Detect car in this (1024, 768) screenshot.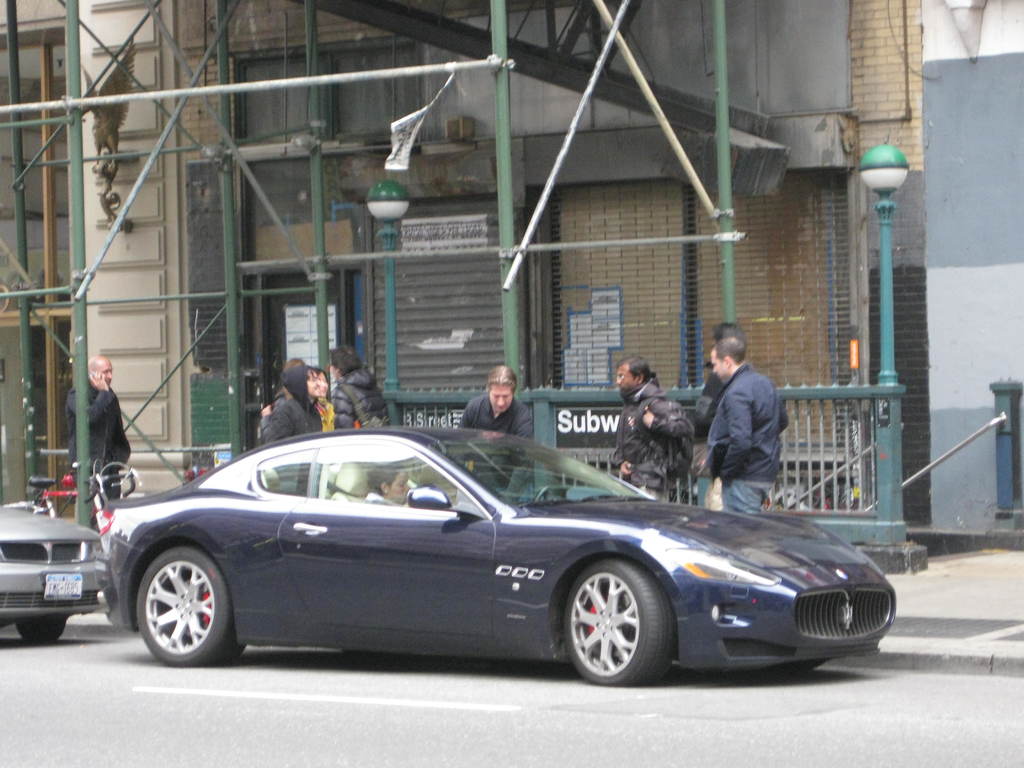
Detection: detection(99, 422, 900, 685).
